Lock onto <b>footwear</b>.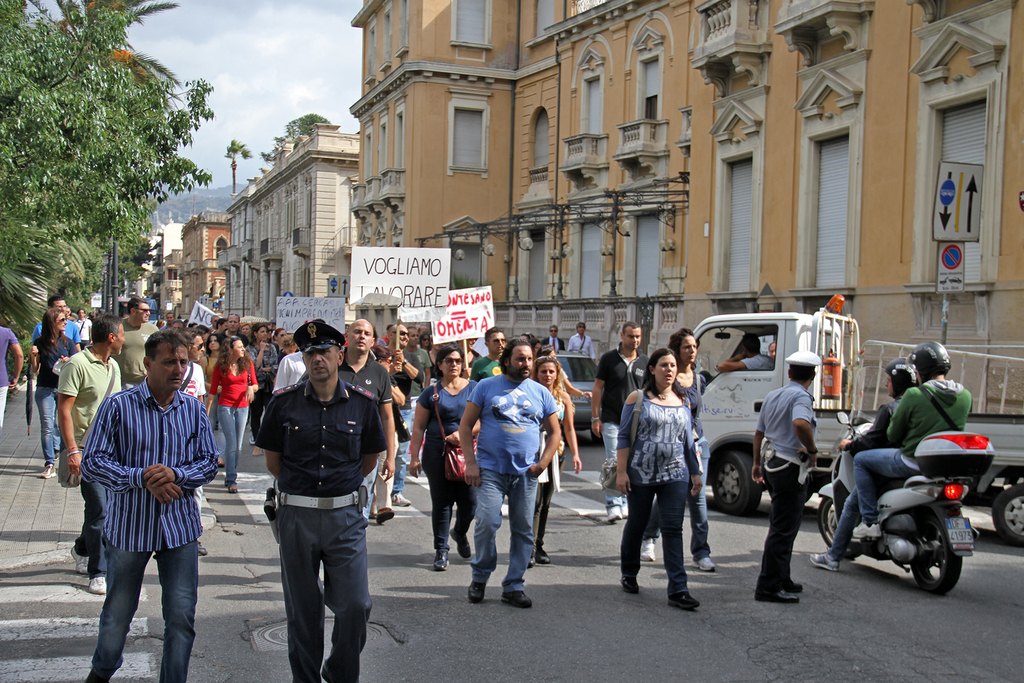
Locked: [x1=497, y1=589, x2=531, y2=609].
